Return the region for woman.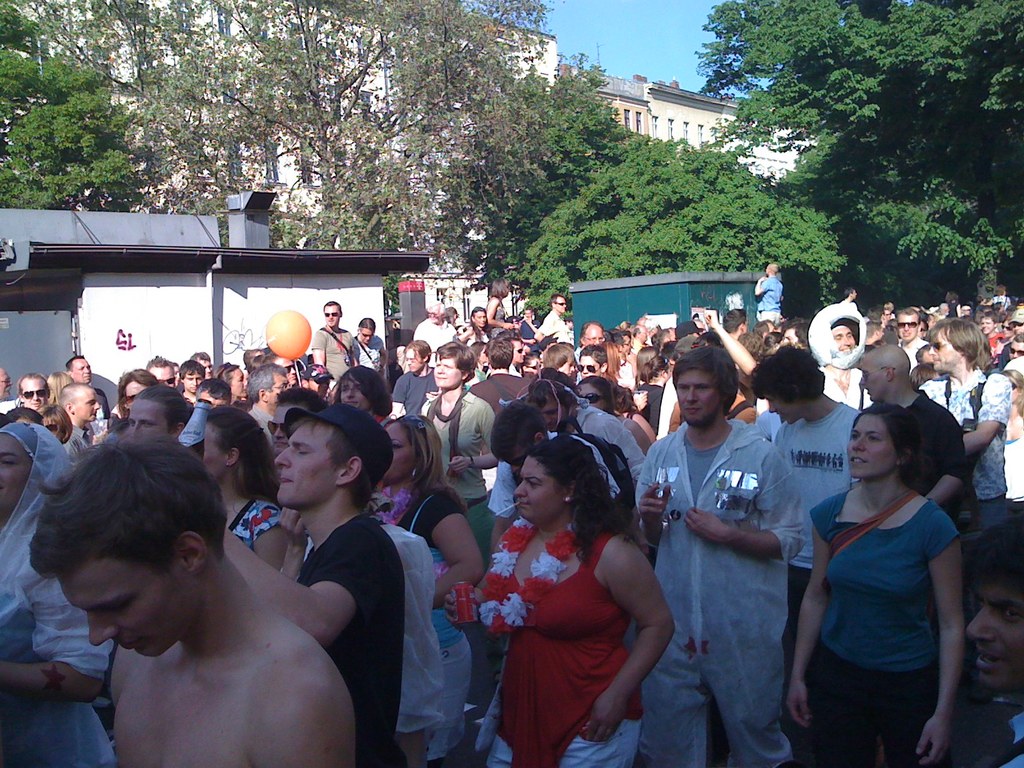
<bbox>579, 374, 655, 455</bbox>.
